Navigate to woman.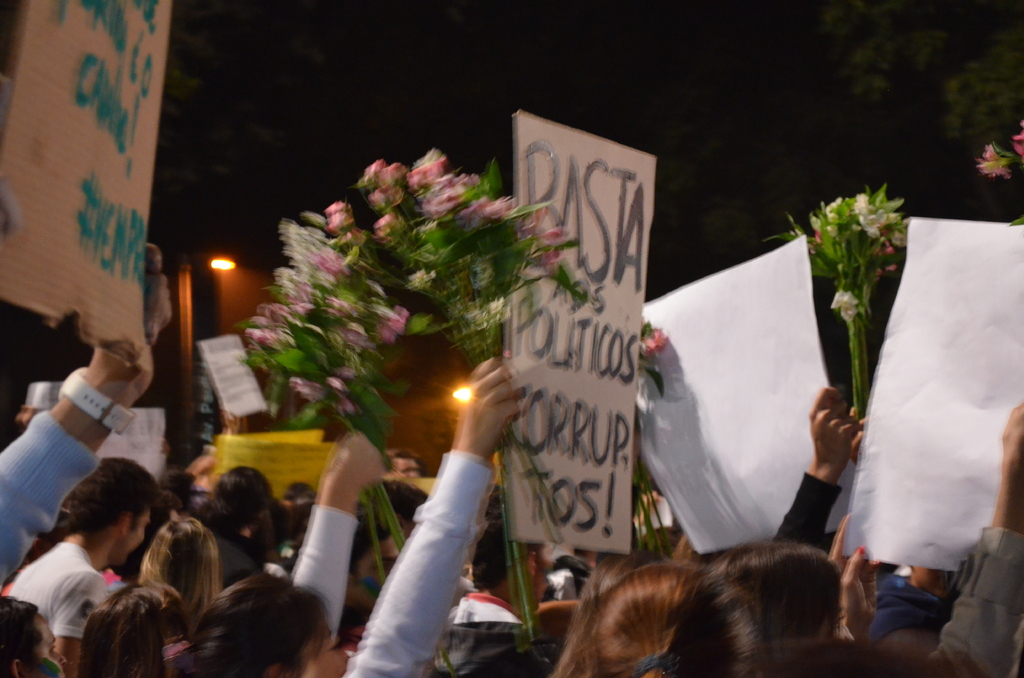
Navigation target: [550,387,860,675].
